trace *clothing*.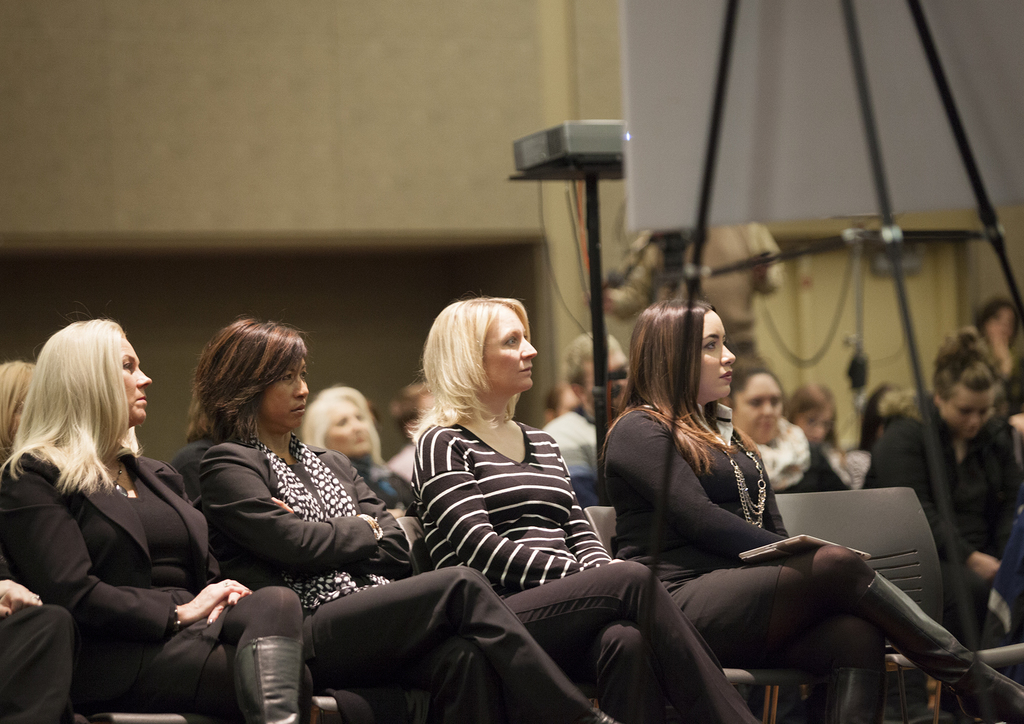
Traced to 540 403 608 514.
